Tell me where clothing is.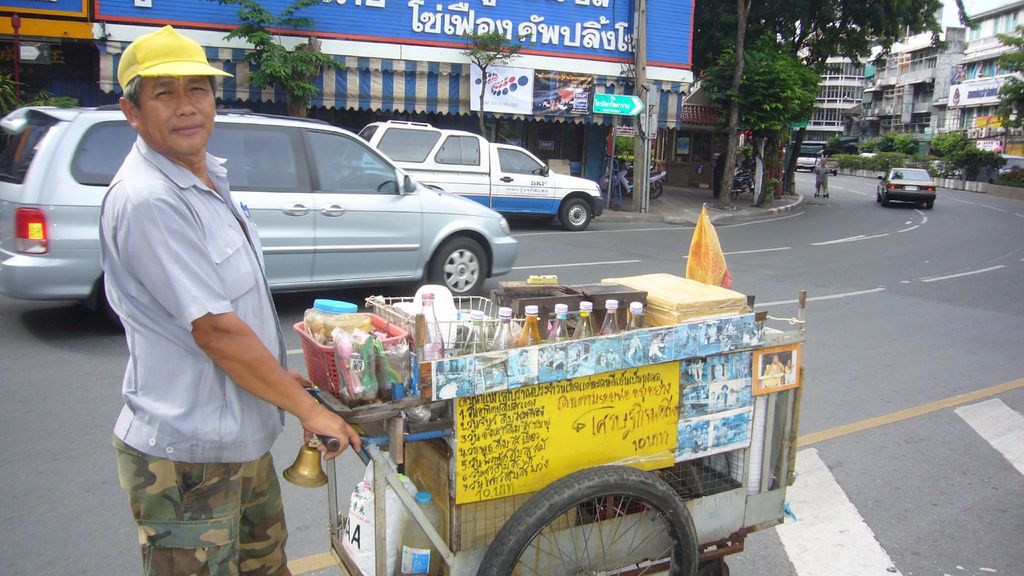
clothing is at x1=554, y1=352, x2=566, y2=367.
